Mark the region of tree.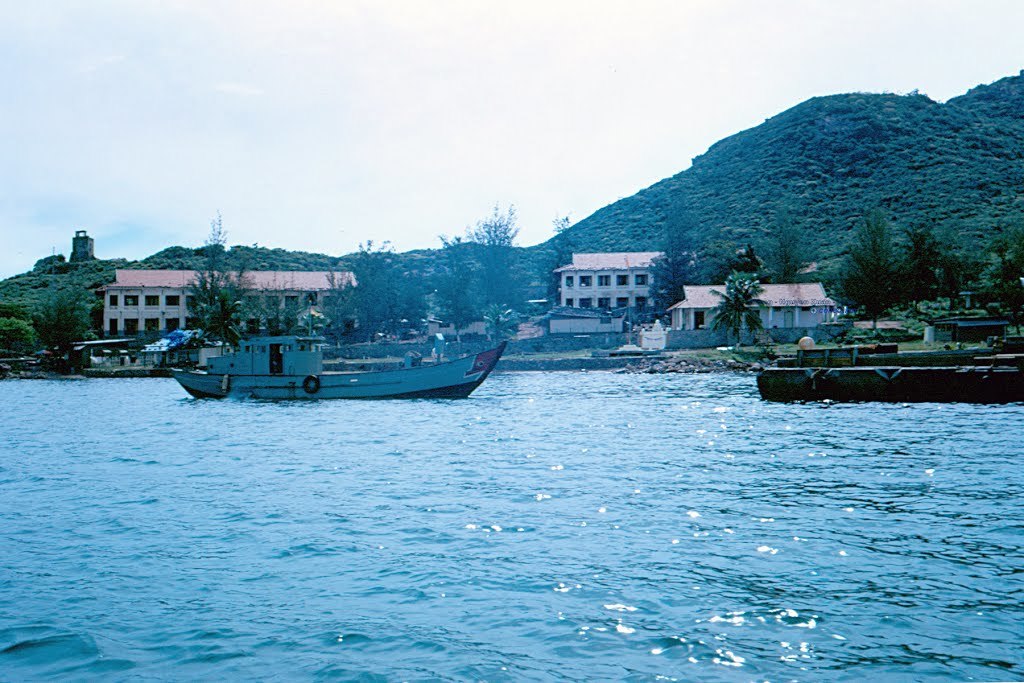
Region: (708, 240, 771, 282).
